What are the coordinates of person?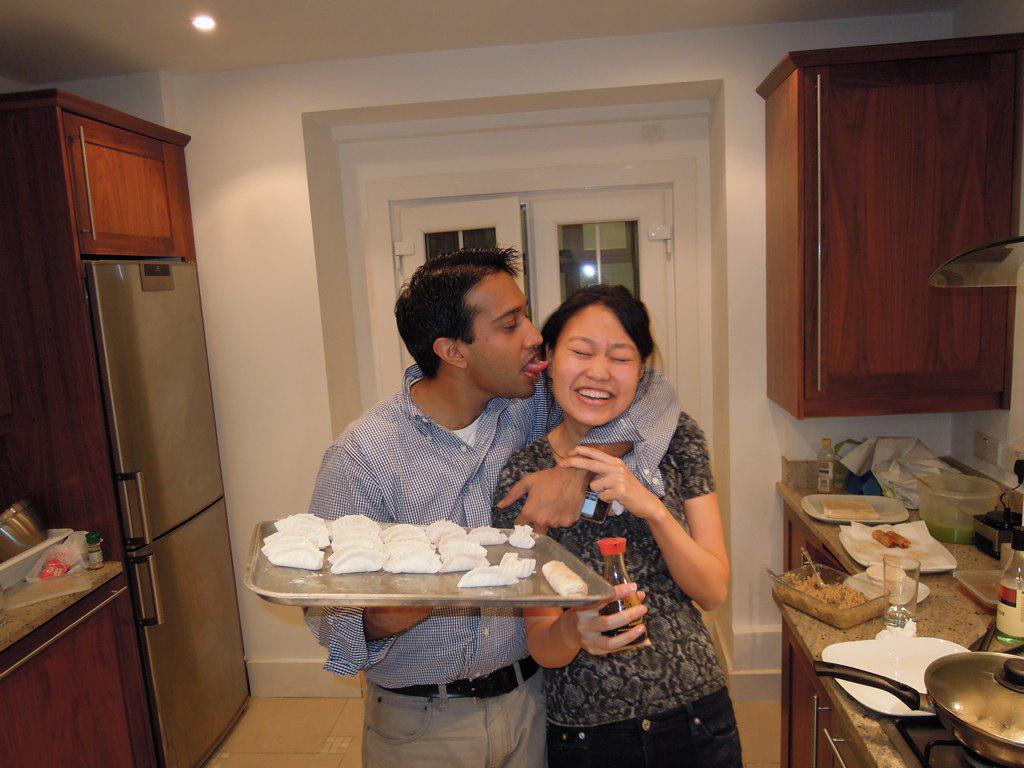
box=[490, 282, 744, 767].
